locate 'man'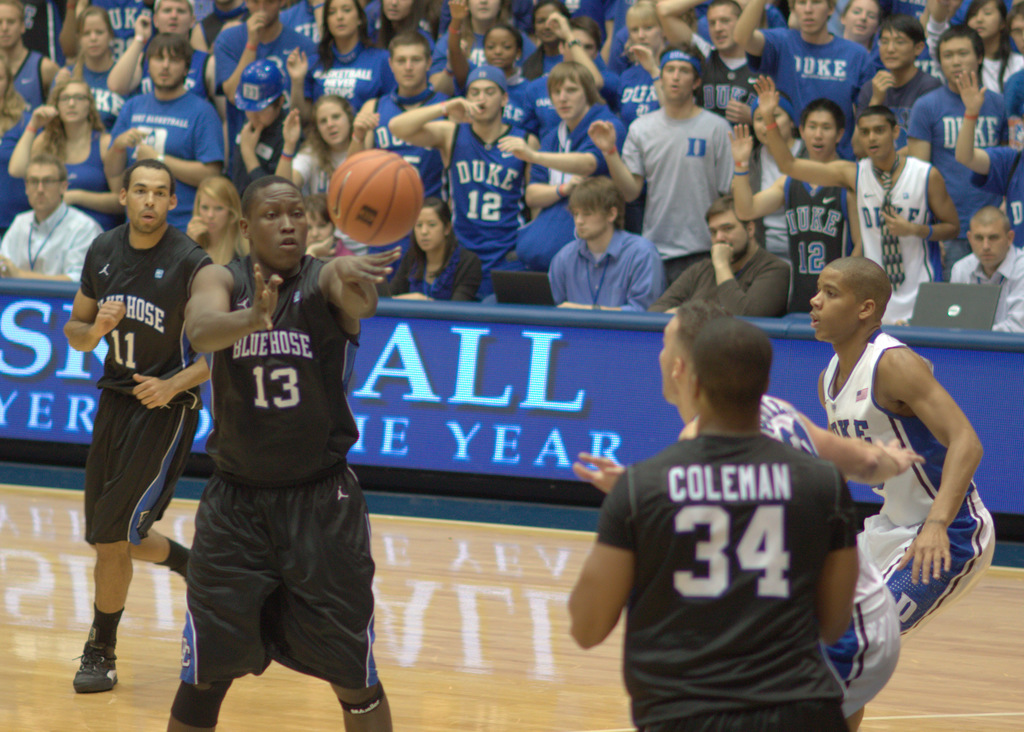
l=490, t=60, r=627, b=222
